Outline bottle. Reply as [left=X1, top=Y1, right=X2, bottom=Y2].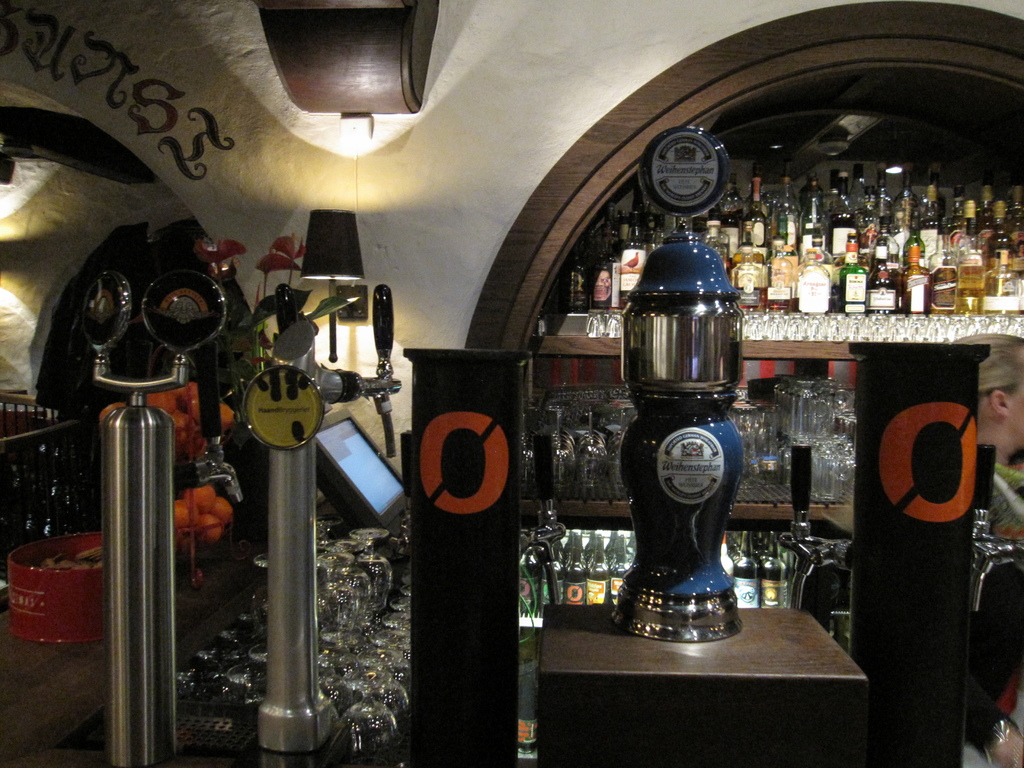
[left=714, top=531, right=733, bottom=582].
